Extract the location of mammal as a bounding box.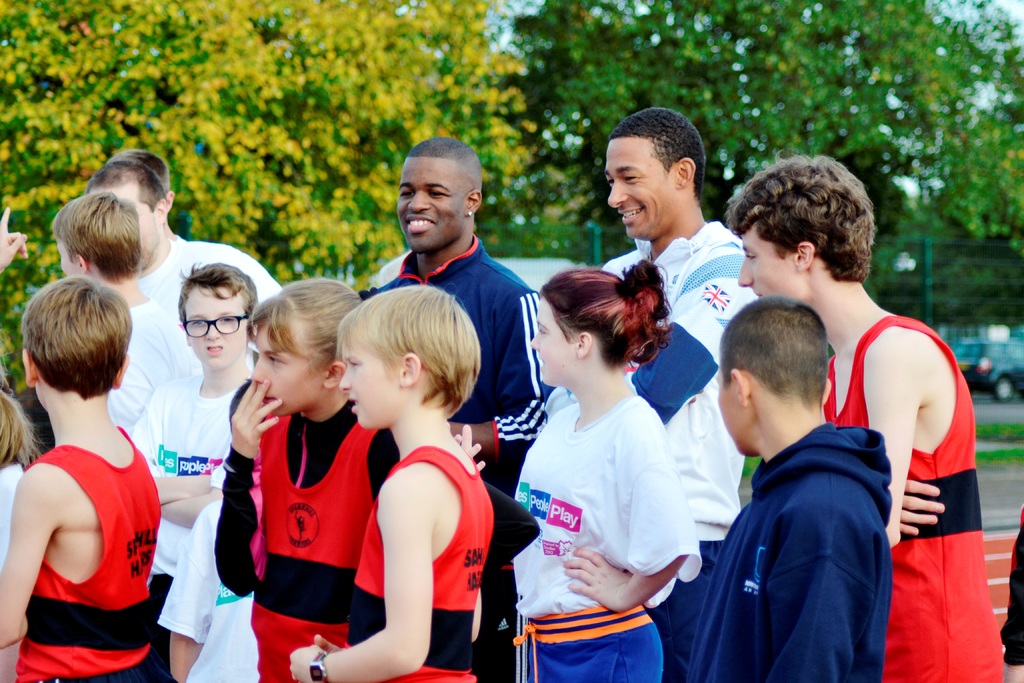
bbox=(115, 148, 169, 185).
